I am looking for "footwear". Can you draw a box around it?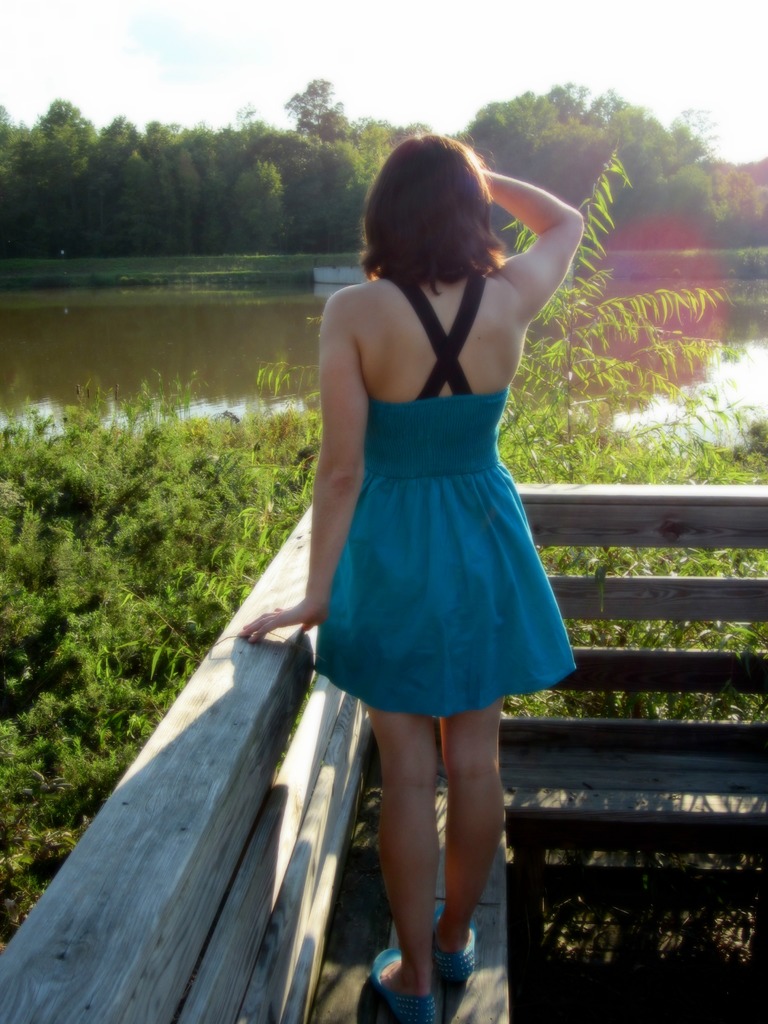
Sure, the bounding box is x1=429, y1=900, x2=478, y2=986.
